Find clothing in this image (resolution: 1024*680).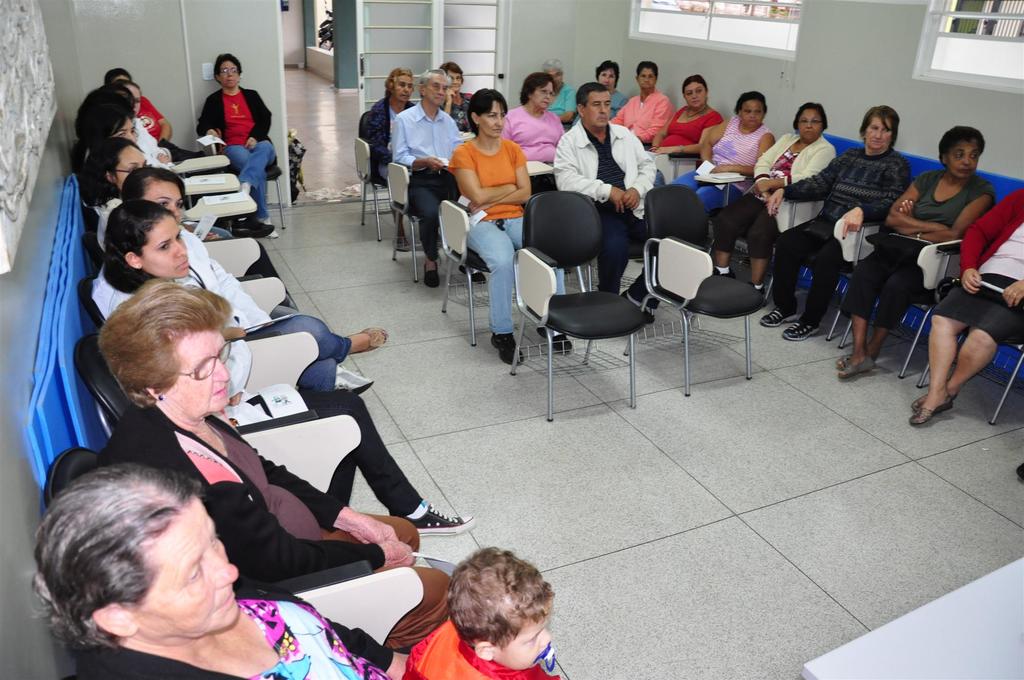
pyautogui.locateOnScreen(398, 622, 554, 679).
